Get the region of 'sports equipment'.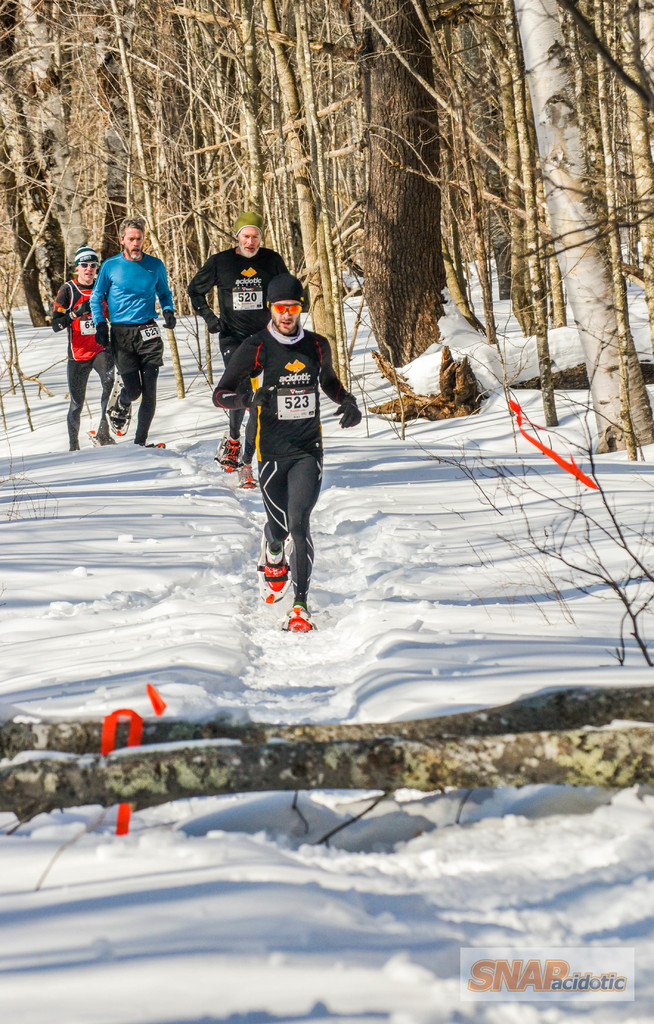
bbox(145, 443, 174, 452).
